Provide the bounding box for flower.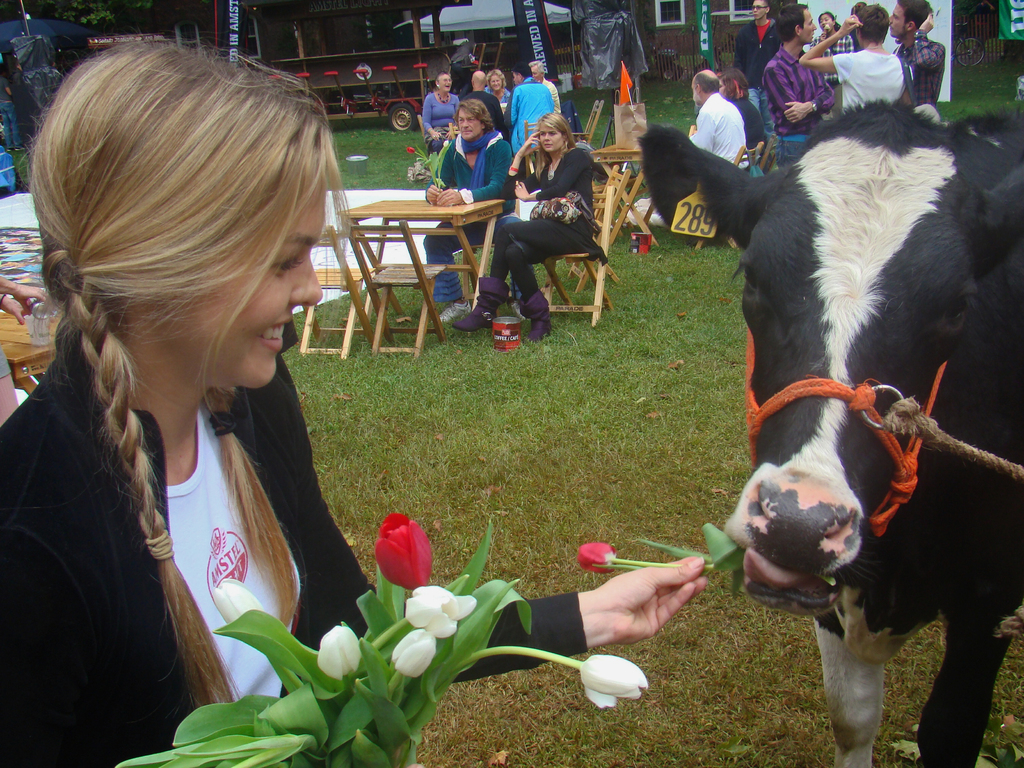
573 540 620 576.
